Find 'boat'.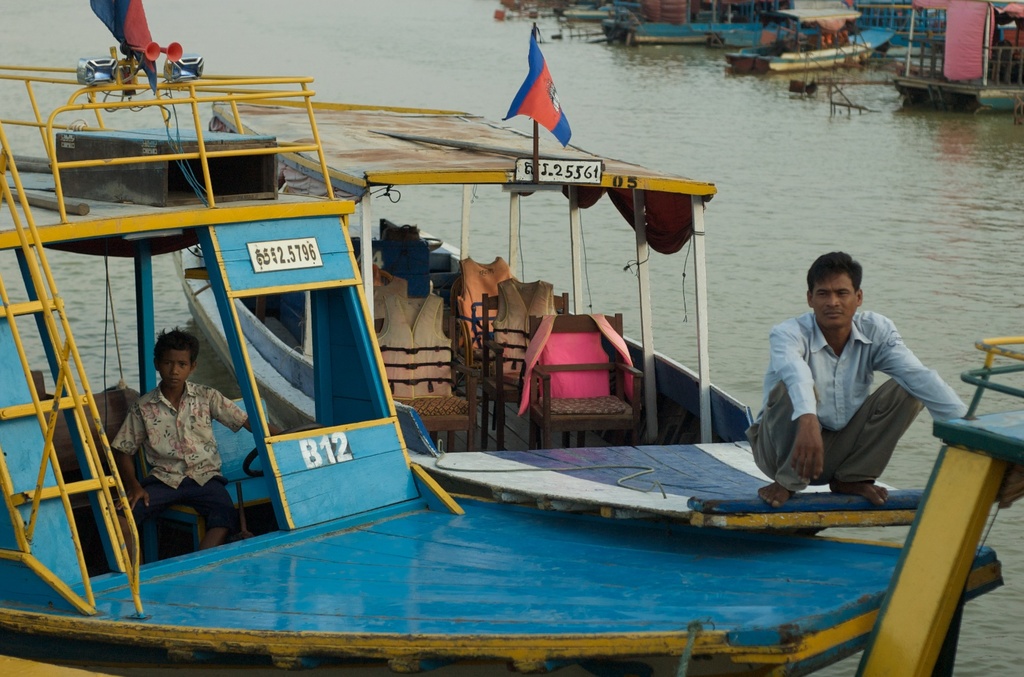
bbox=(10, 10, 932, 604).
